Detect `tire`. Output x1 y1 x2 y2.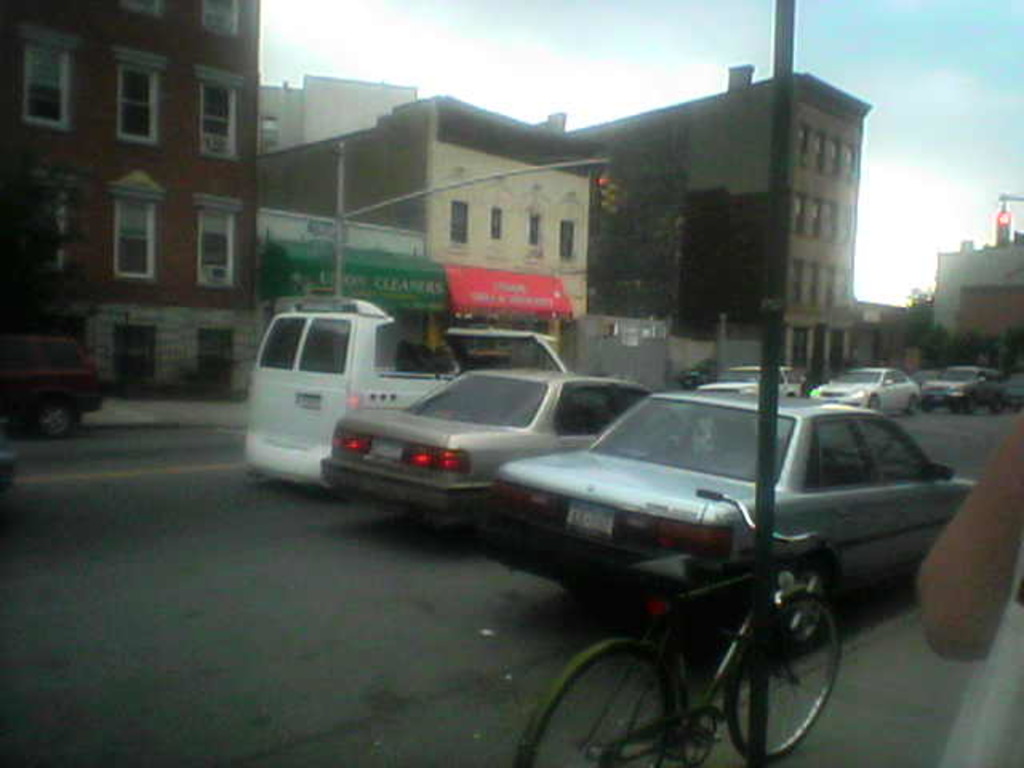
520 648 669 766.
